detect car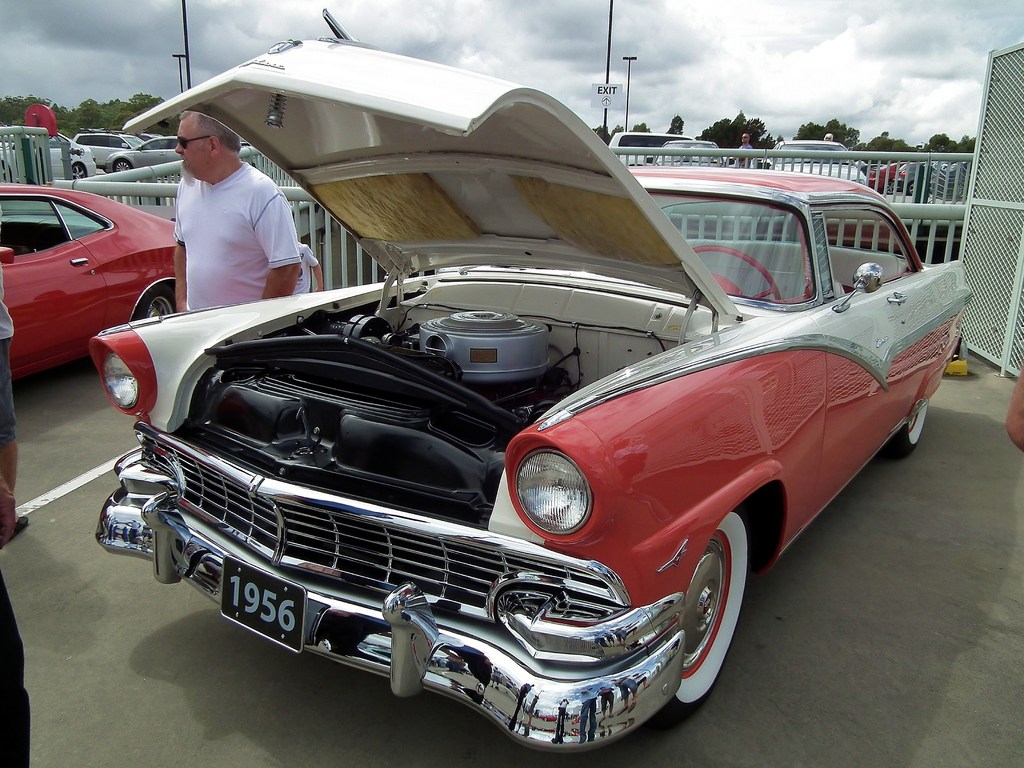
{"x1": 52, "y1": 117, "x2": 139, "y2": 166}
